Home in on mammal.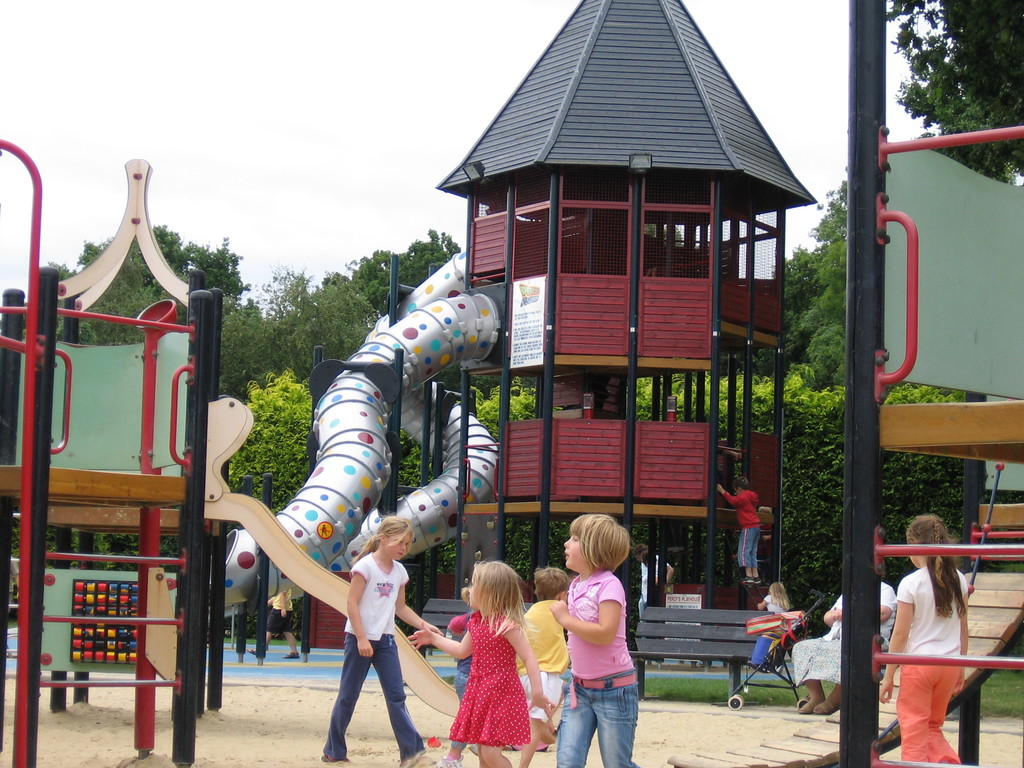
Homed in at detection(641, 553, 657, 604).
